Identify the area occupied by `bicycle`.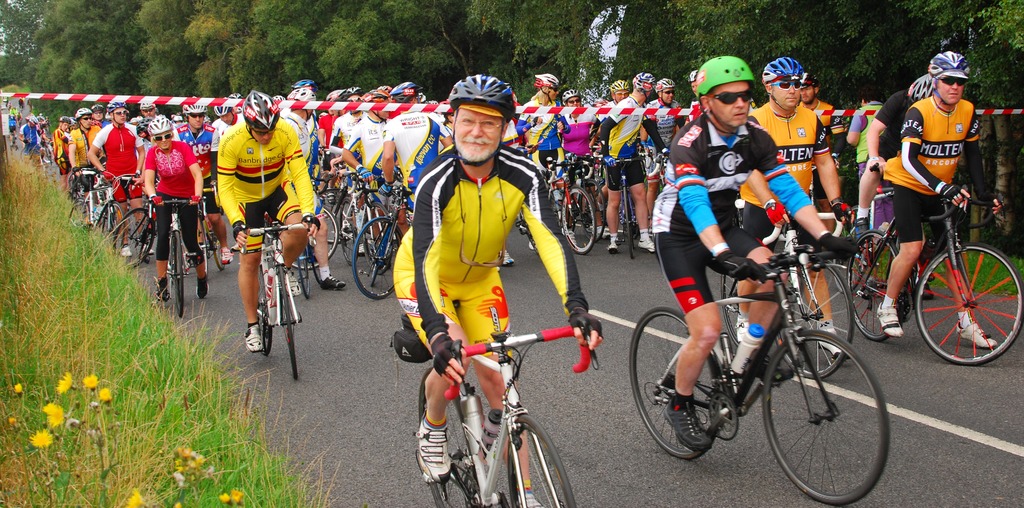
Area: 94 168 132 260.
